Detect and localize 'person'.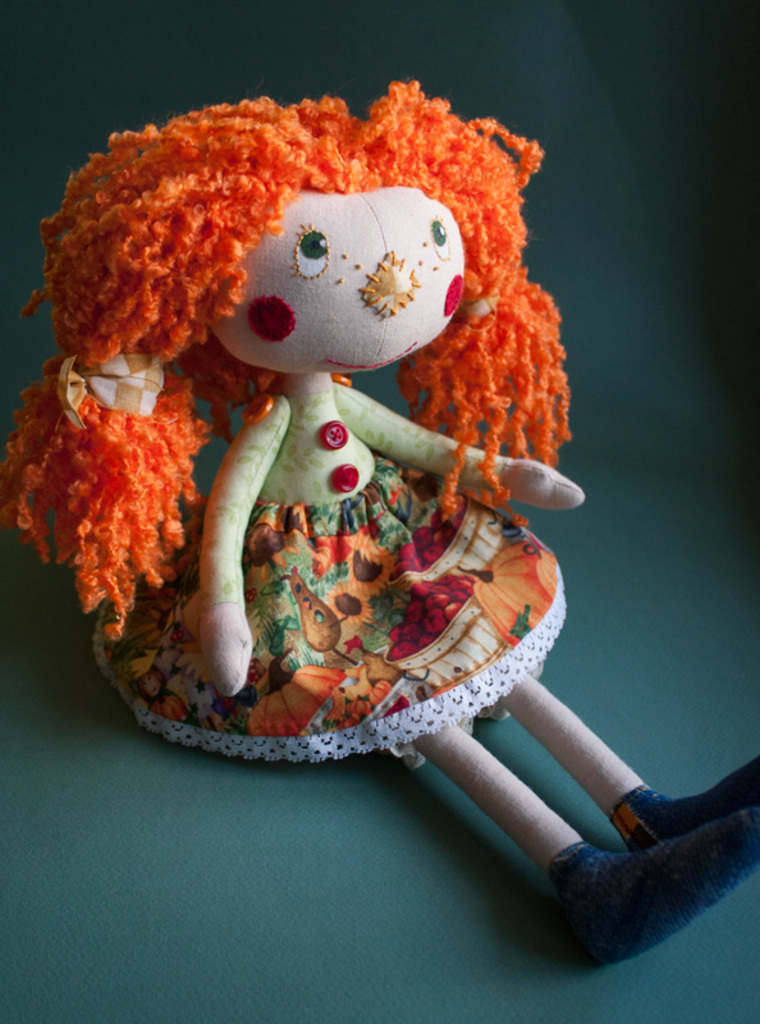
Localized at (0,79,759,969).
